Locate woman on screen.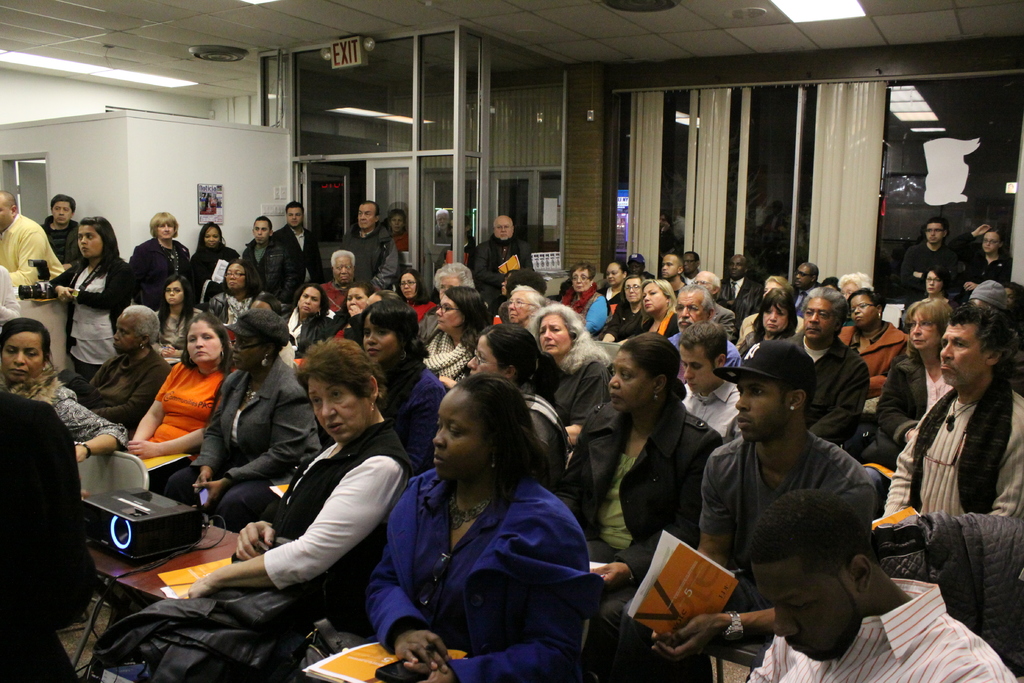
On screen at bbox(561, 342, 721, 682).
